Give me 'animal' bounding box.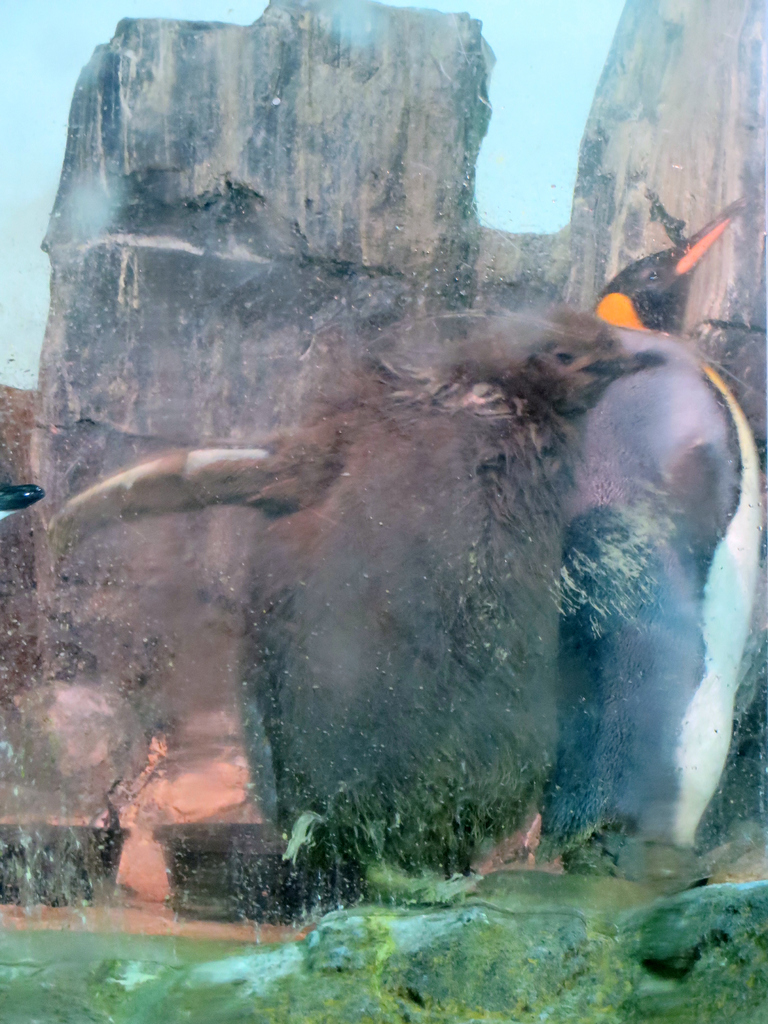
<bbox>530, 195, 767, 884</bbox>.
